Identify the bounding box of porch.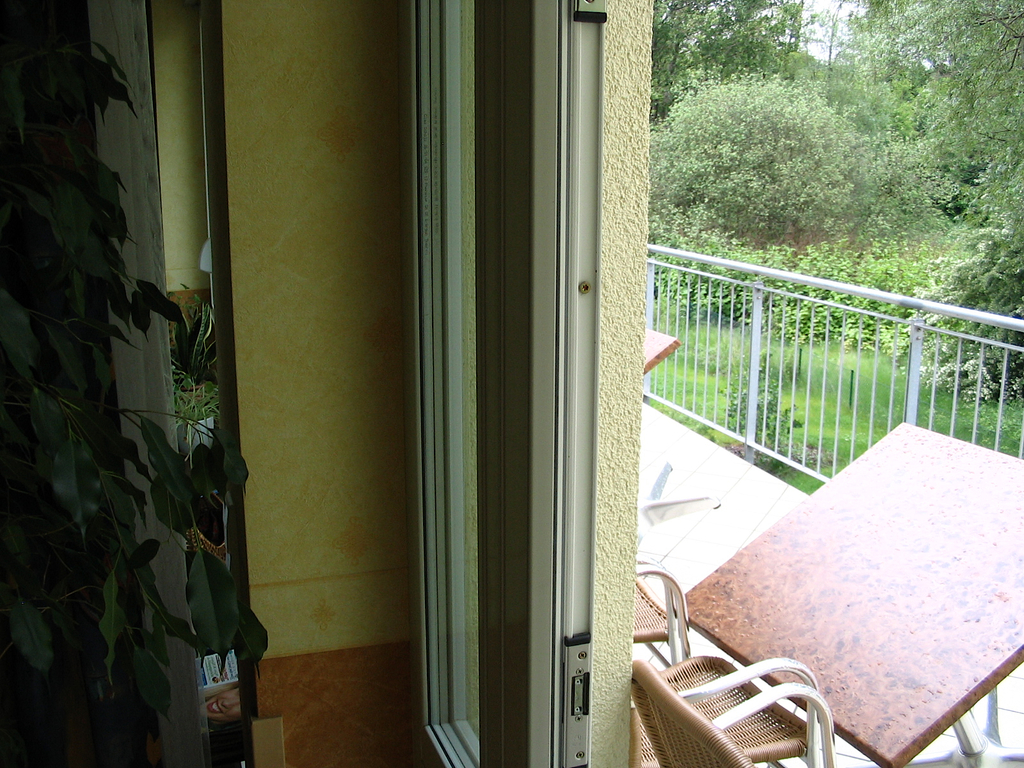
bbox=[627, 242, 1023, 767].
